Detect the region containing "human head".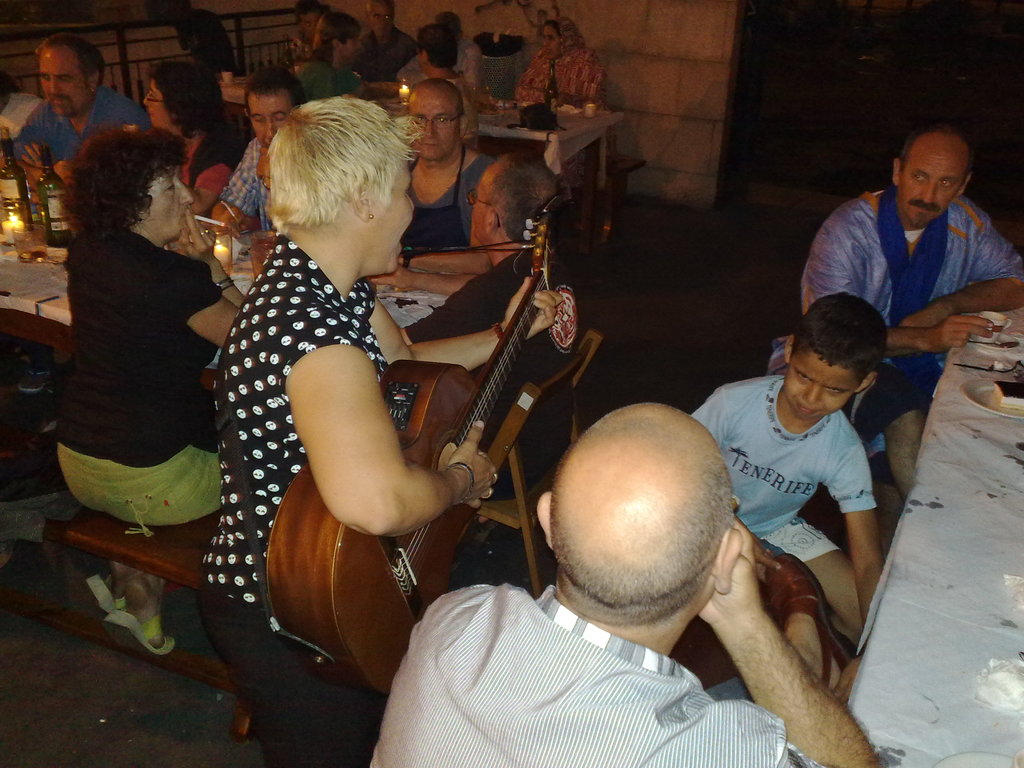
Rect(1, 69, 14, 110).
